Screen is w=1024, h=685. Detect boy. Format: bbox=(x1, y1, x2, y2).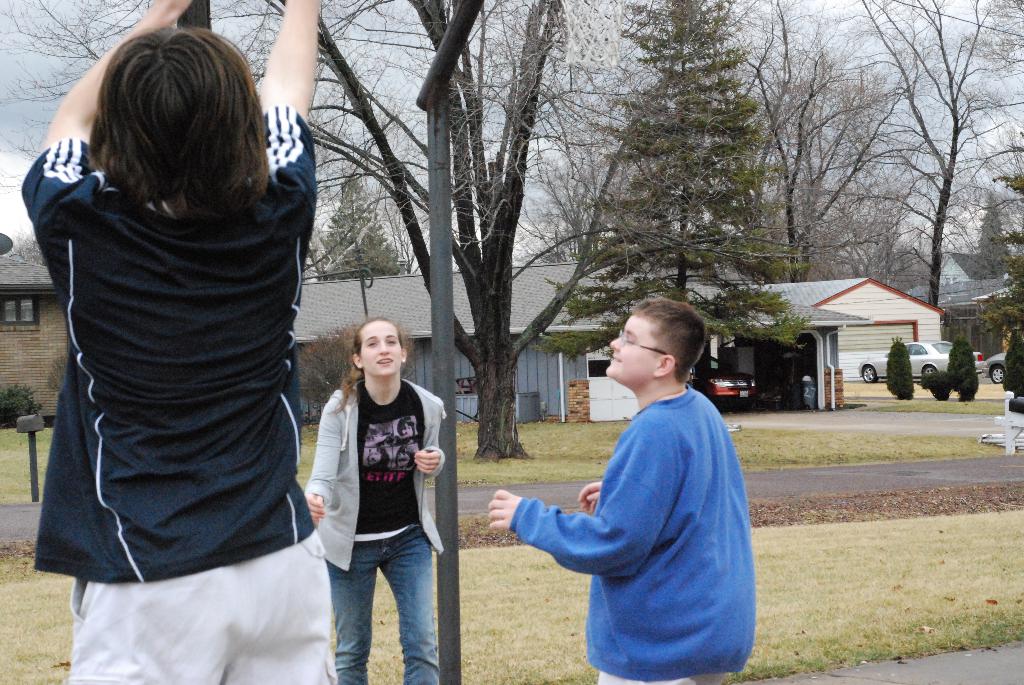
bbox=(518, 278, 756, 679).
